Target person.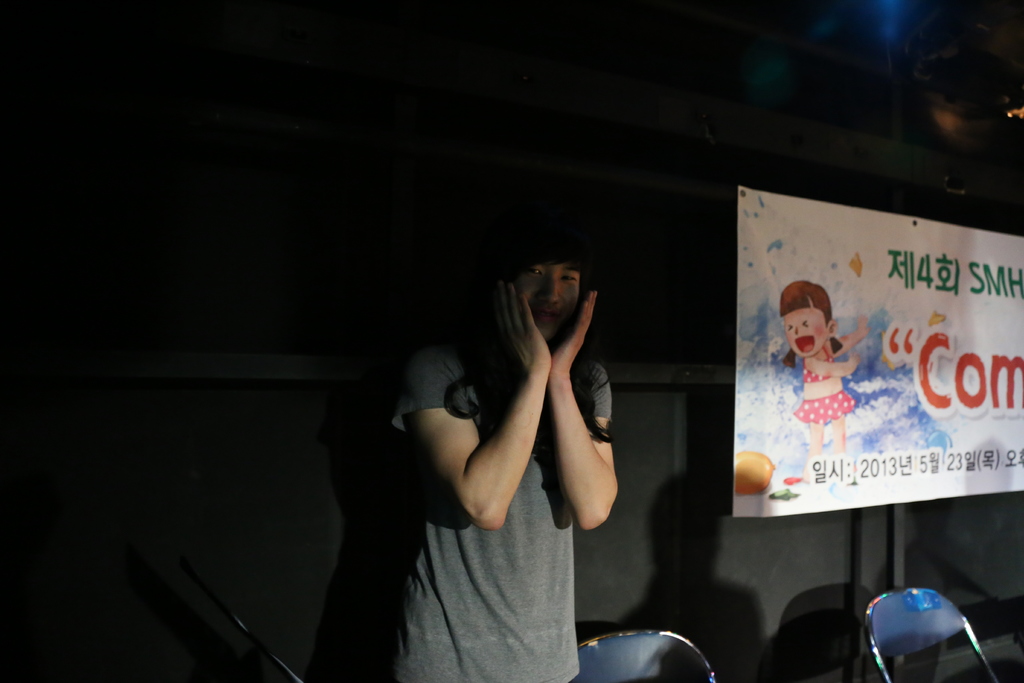
Target region: crop(392, 236, 619, 682).
